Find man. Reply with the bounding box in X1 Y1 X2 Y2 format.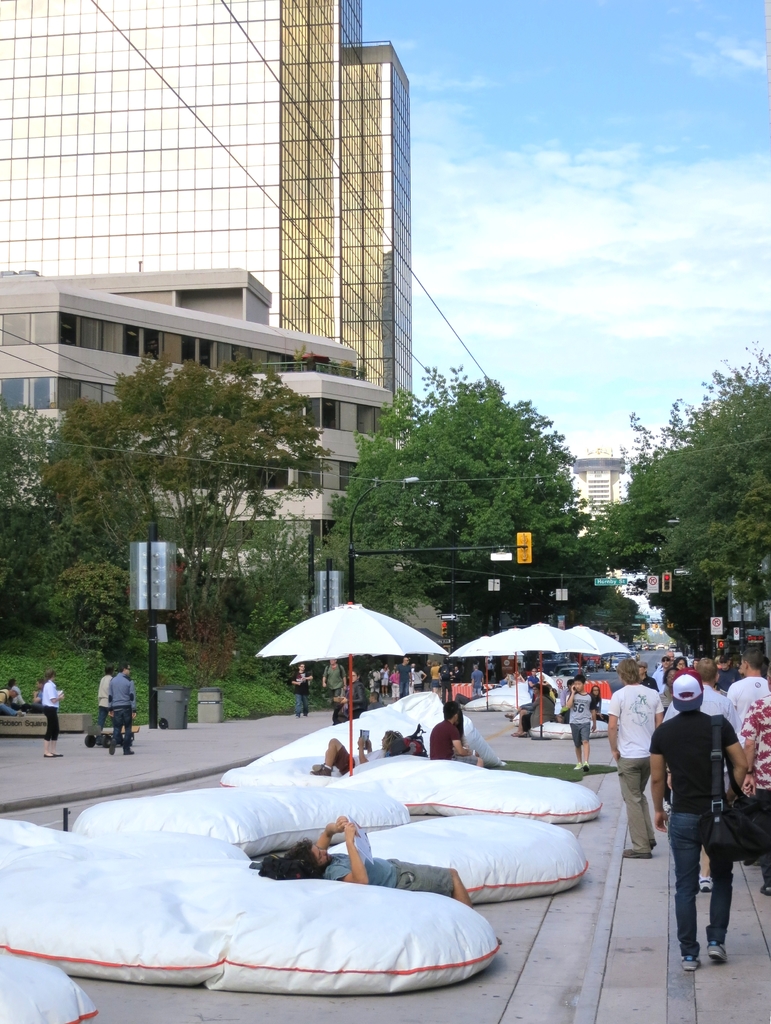
291 660 316 718.
